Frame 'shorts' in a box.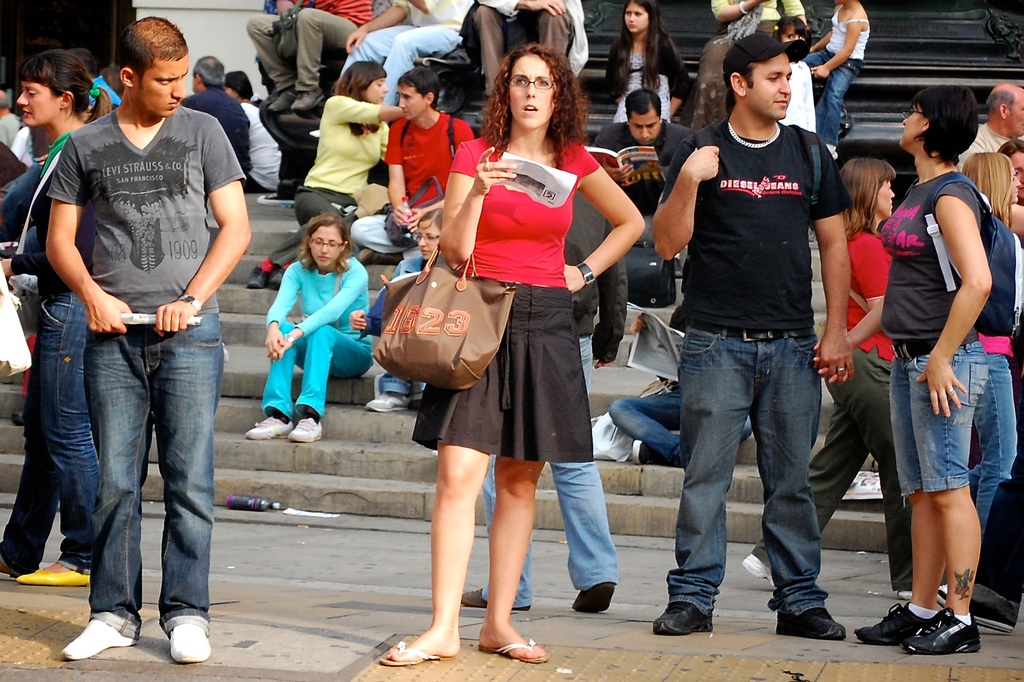
bbox=[888, 341, 990, 503].
